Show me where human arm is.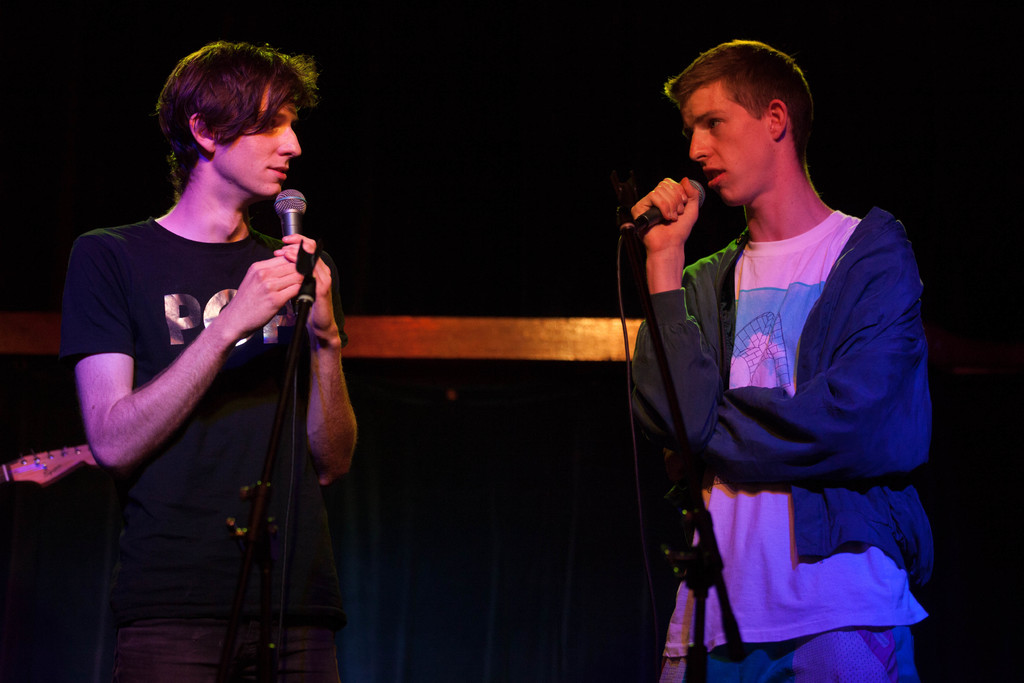
human arm is at box=[269, 232, 371, 481].
